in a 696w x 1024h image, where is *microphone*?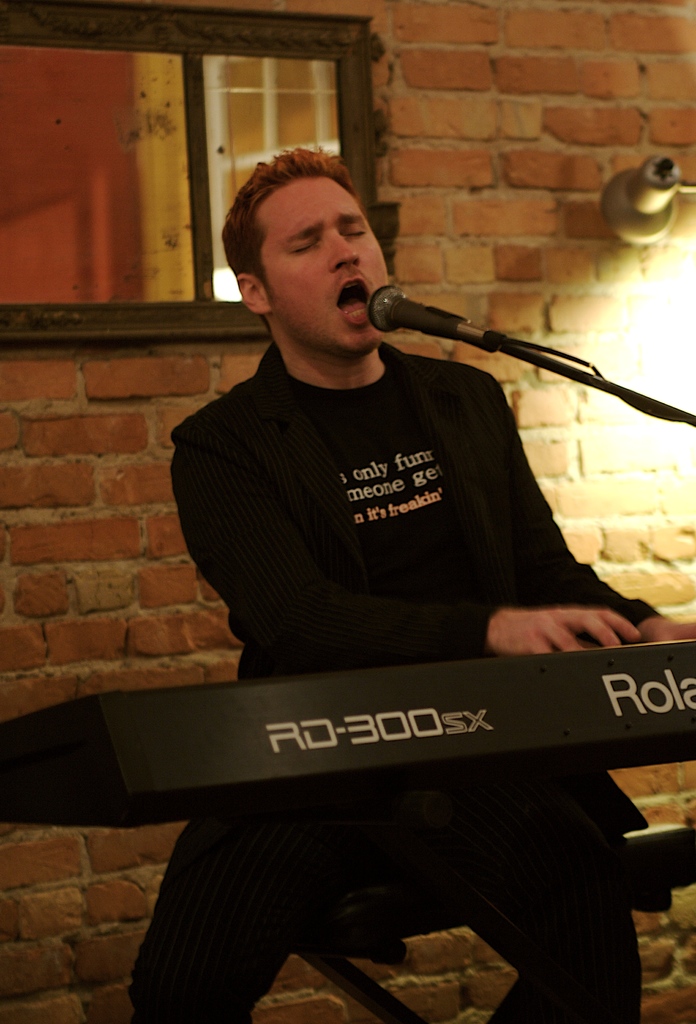
select_region(354, 280, 508, 368).
